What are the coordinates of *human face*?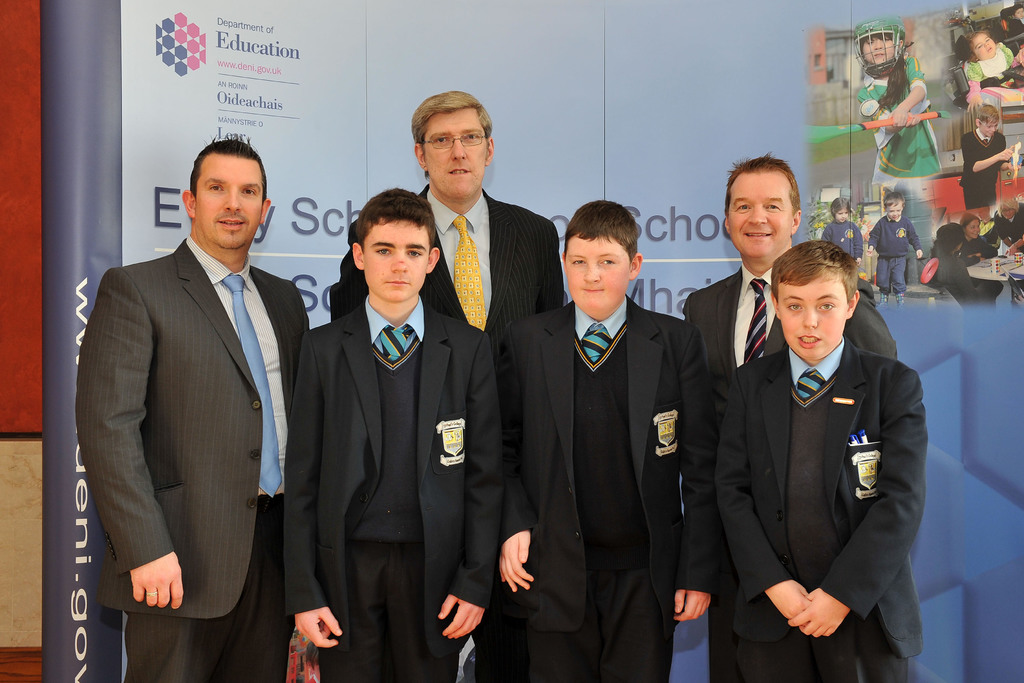
(193, 159, 260, 247).
